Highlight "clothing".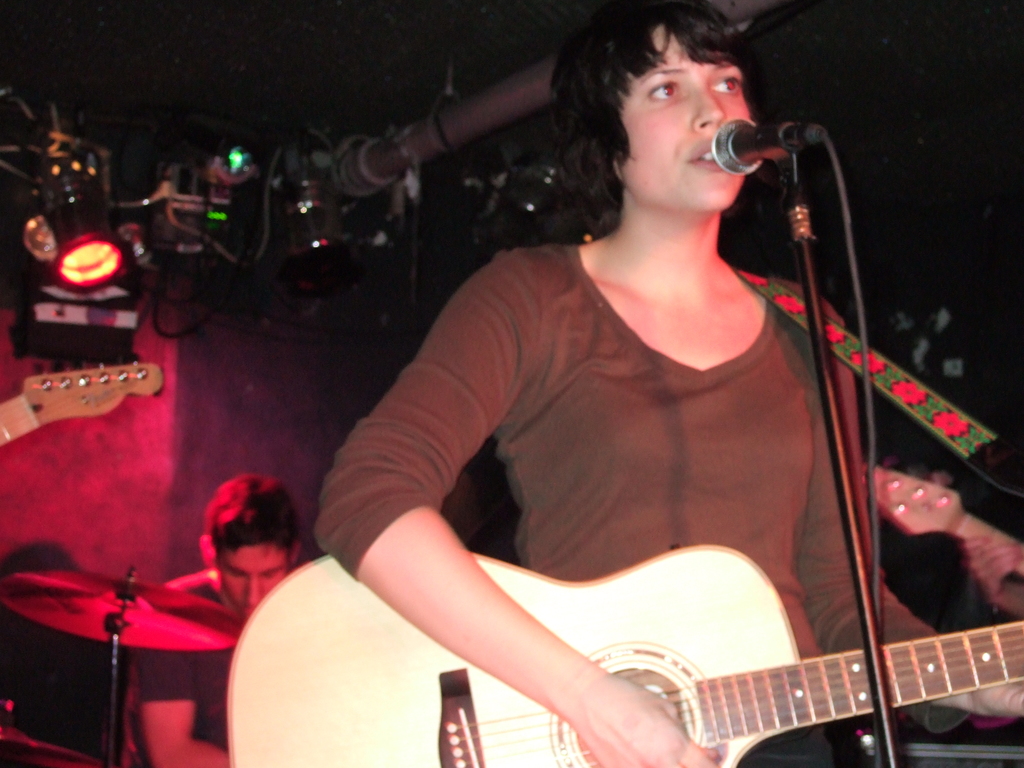
Highlighted region: BBox(321, 192, 861, 735).
